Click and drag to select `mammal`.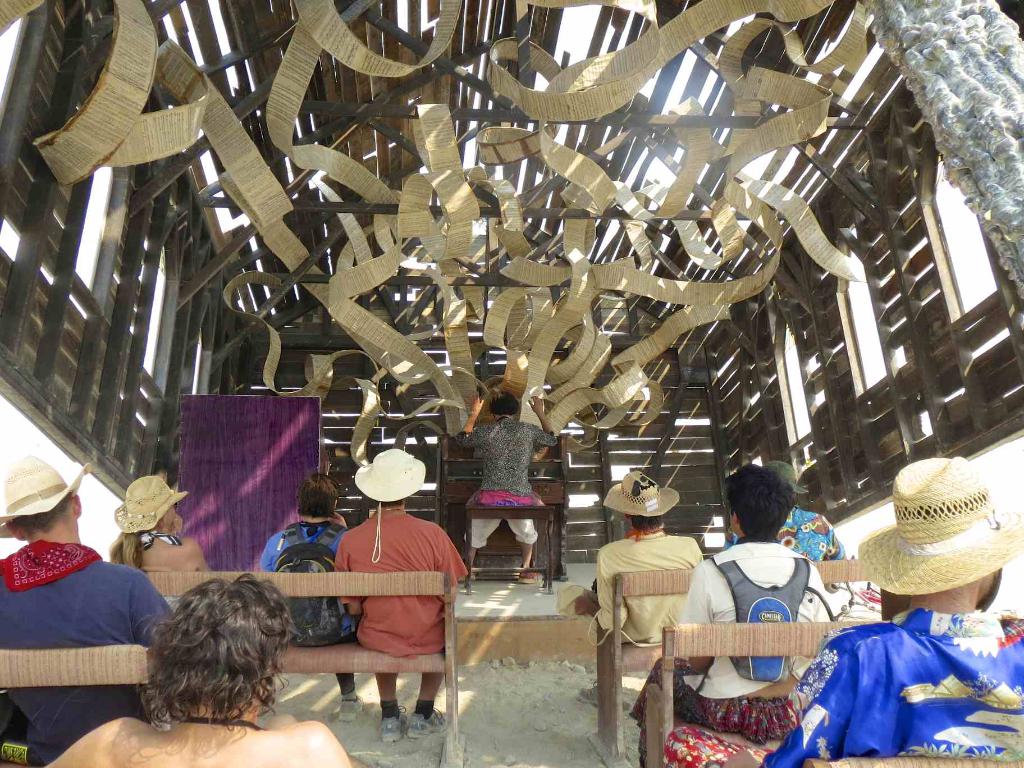
Selection: [left=102, top=474, right=209, bottom=610].
